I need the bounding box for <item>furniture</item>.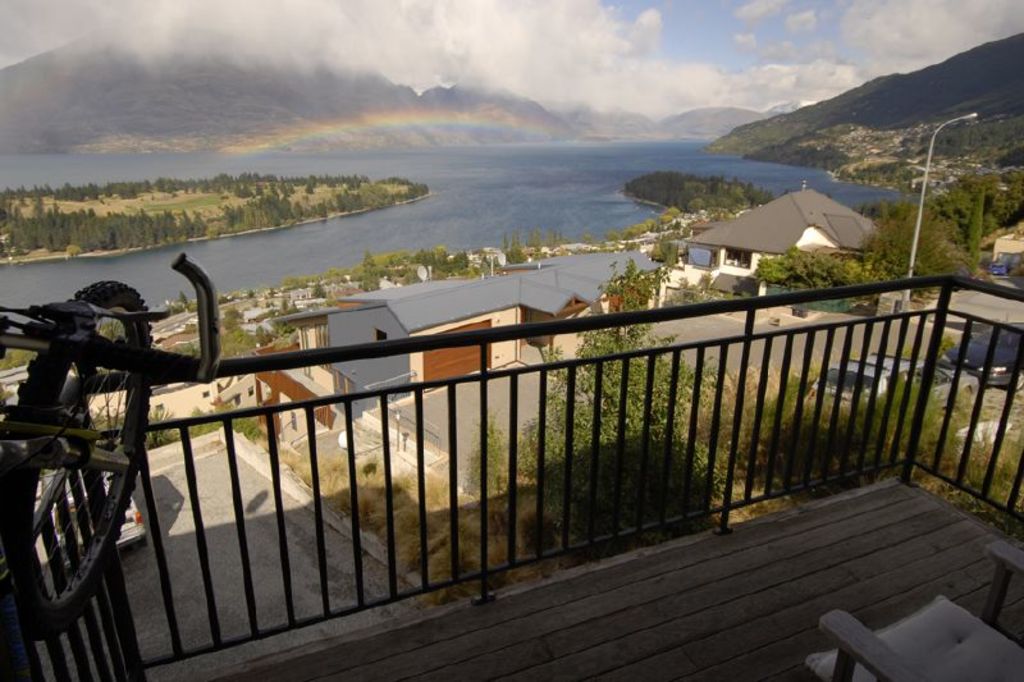
Here it is: (804,537,1023,681).
